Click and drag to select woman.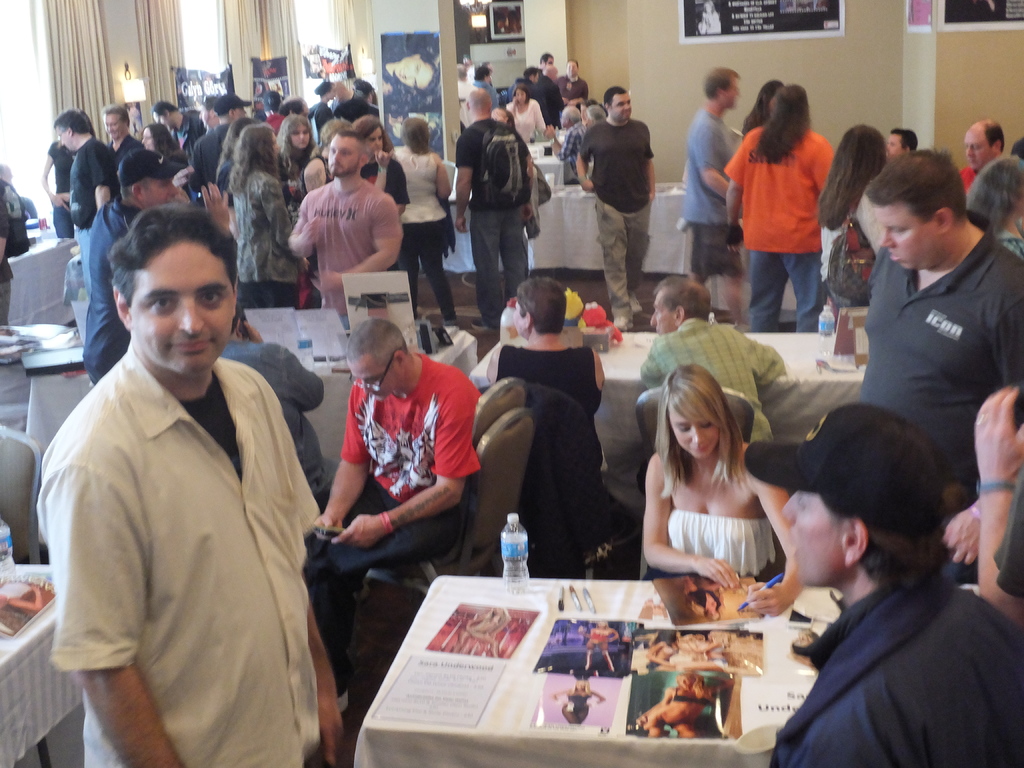
Selection: bbox=[226, 124, 300, 307].
